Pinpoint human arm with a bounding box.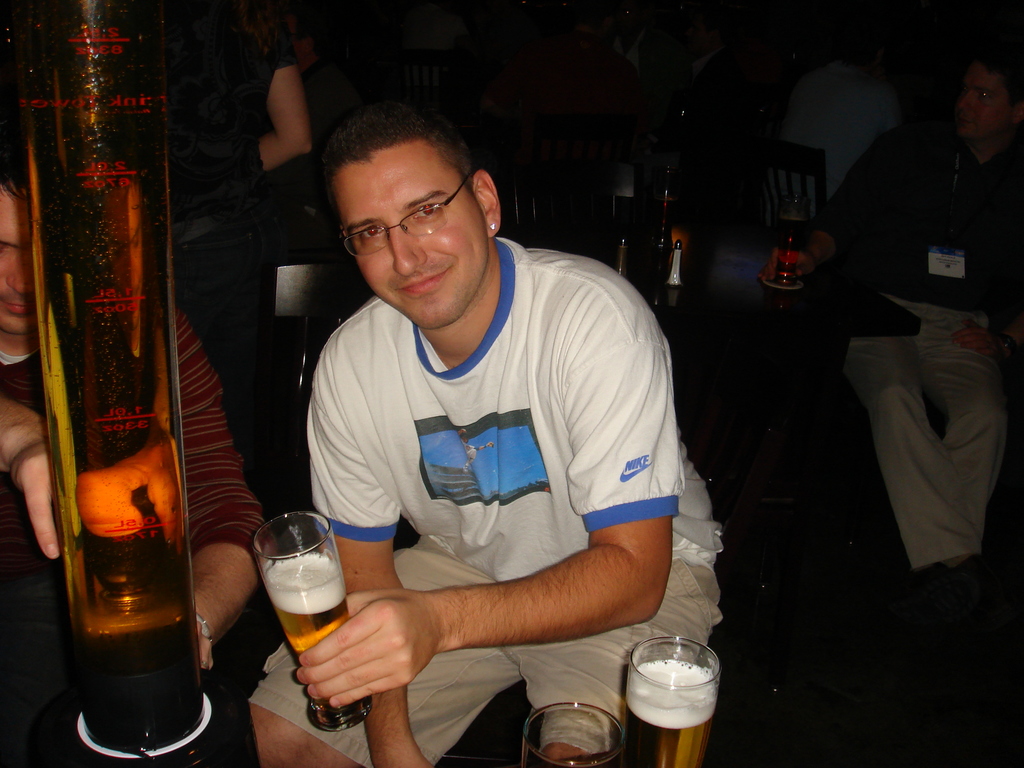
bbox=(308, 360, 435, 767).
